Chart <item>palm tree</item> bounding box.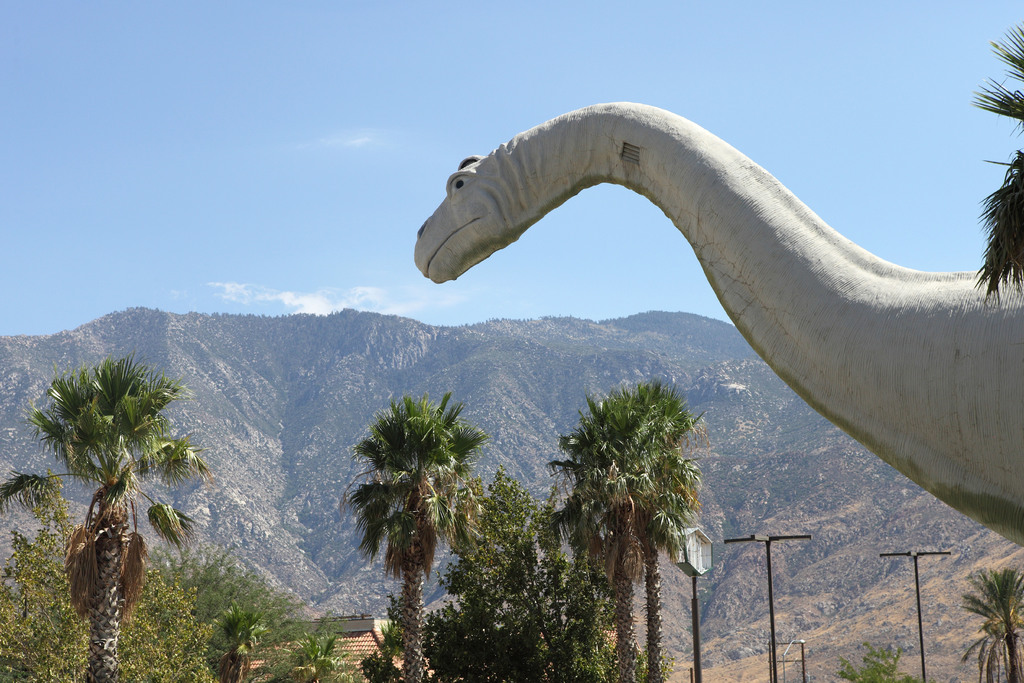
Charted: <bbox>203, 607, 276, 682</bbox>.
